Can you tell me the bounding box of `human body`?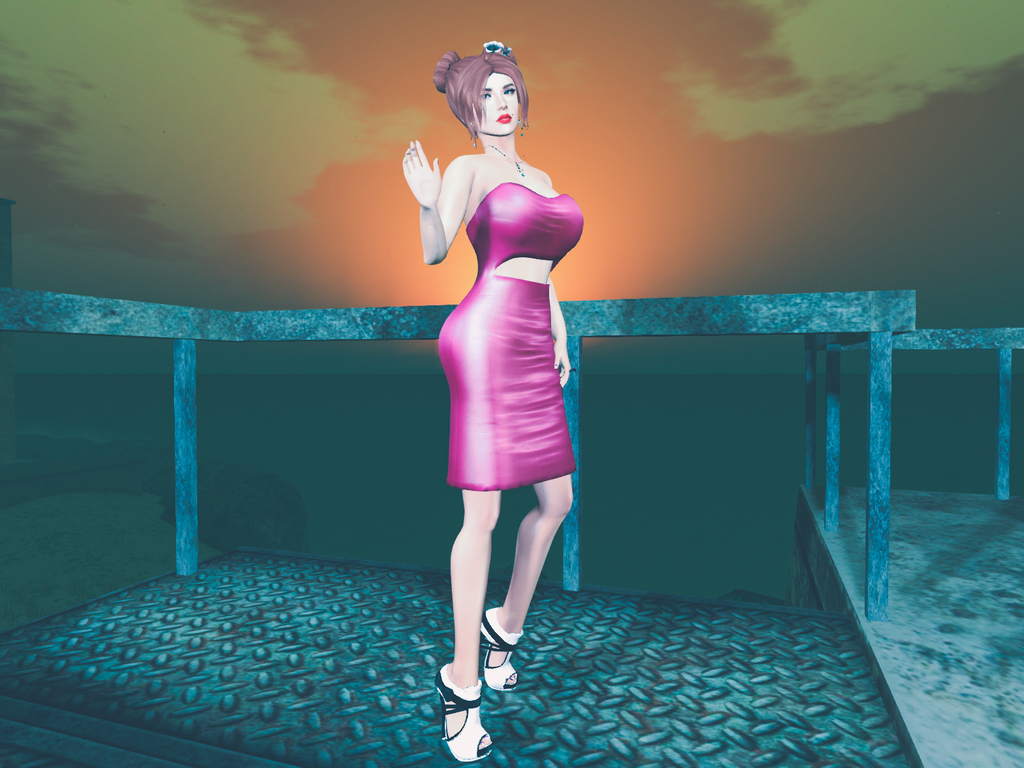
(394,135,591,765).
